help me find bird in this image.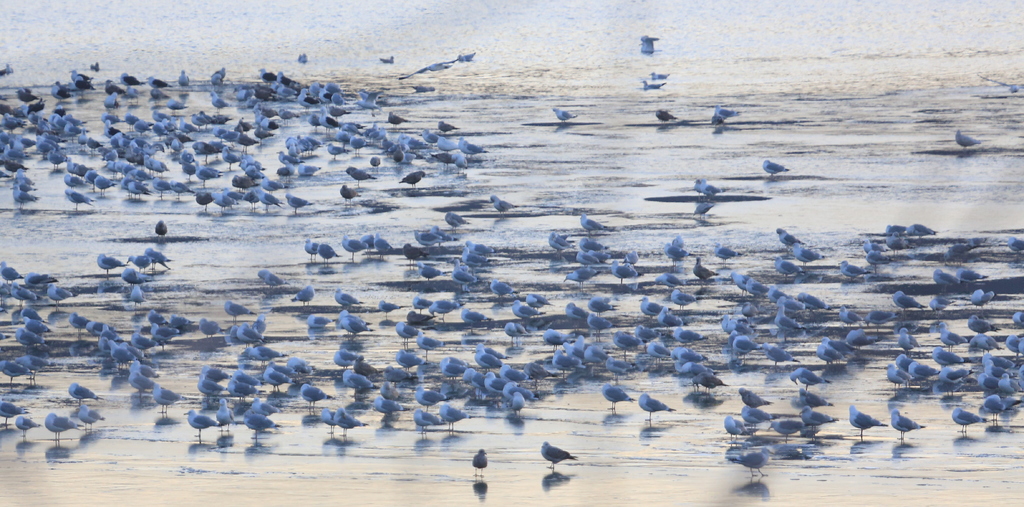
Found it: BBox(156, 220, 171, 236).
